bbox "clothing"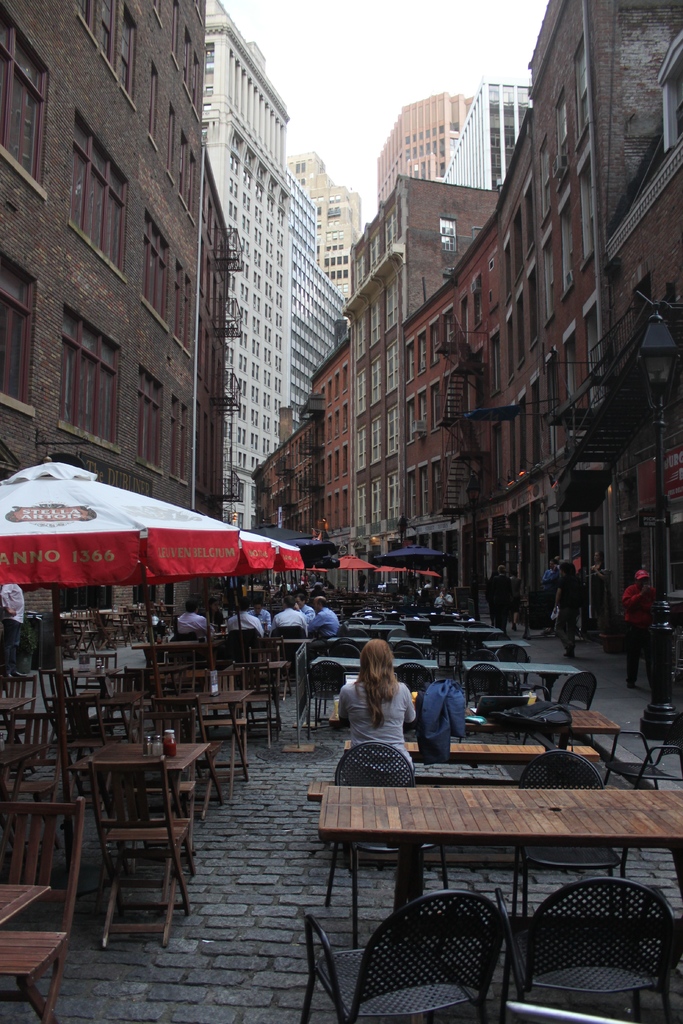
<region>489, 571, 516, 636</region>
